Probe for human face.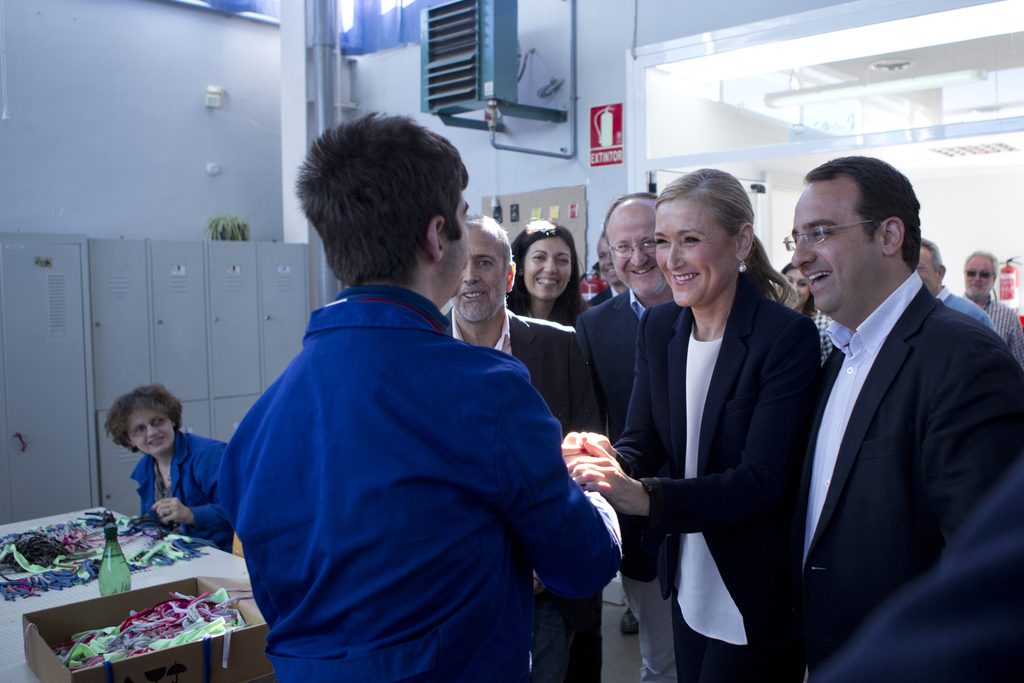
Probe result: 596 238 620 283.
